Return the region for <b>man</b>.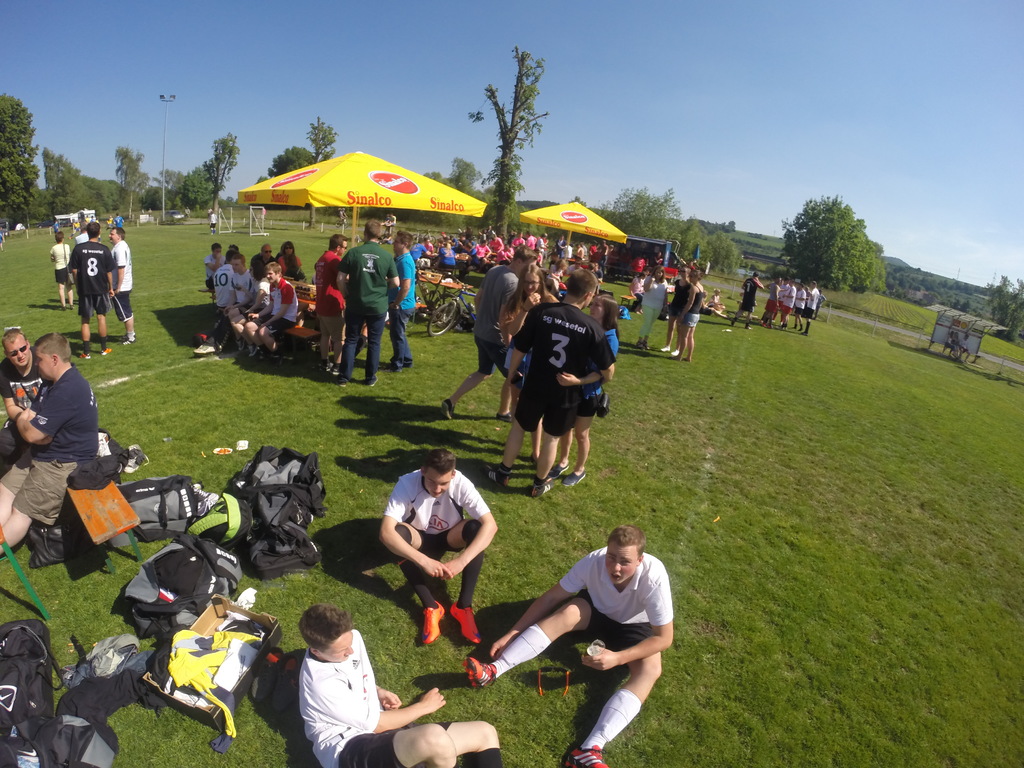
0, 326, 51, 479.
